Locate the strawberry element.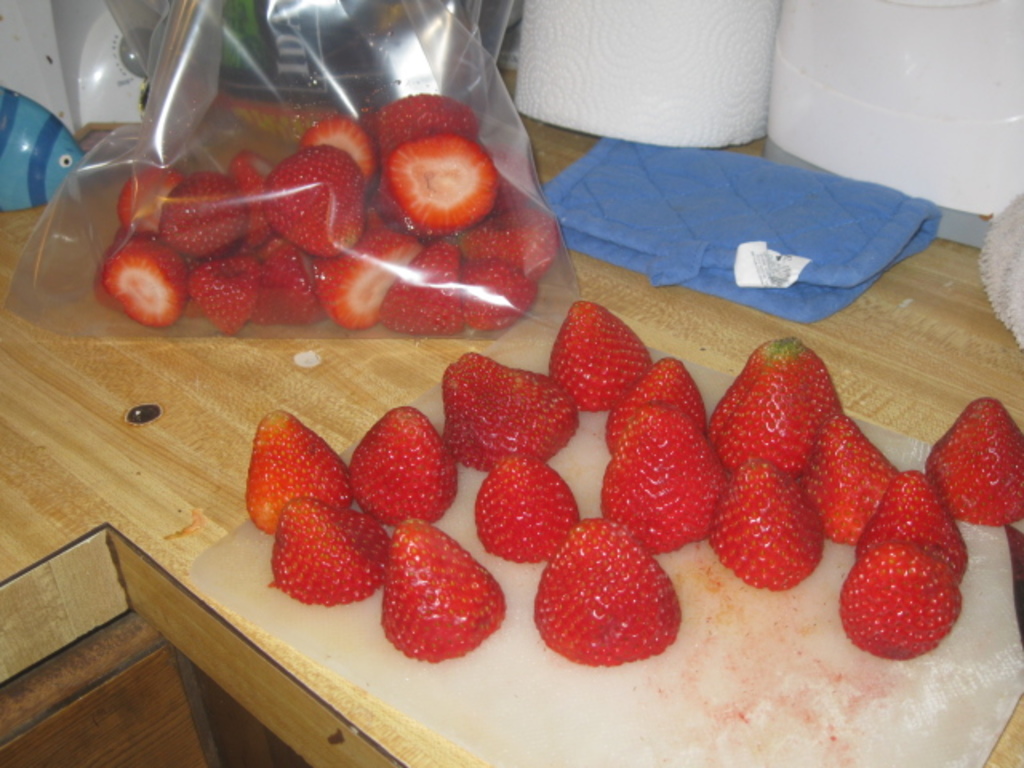
Element bbox: (left=709, top=461, right=824, bottom=597).
